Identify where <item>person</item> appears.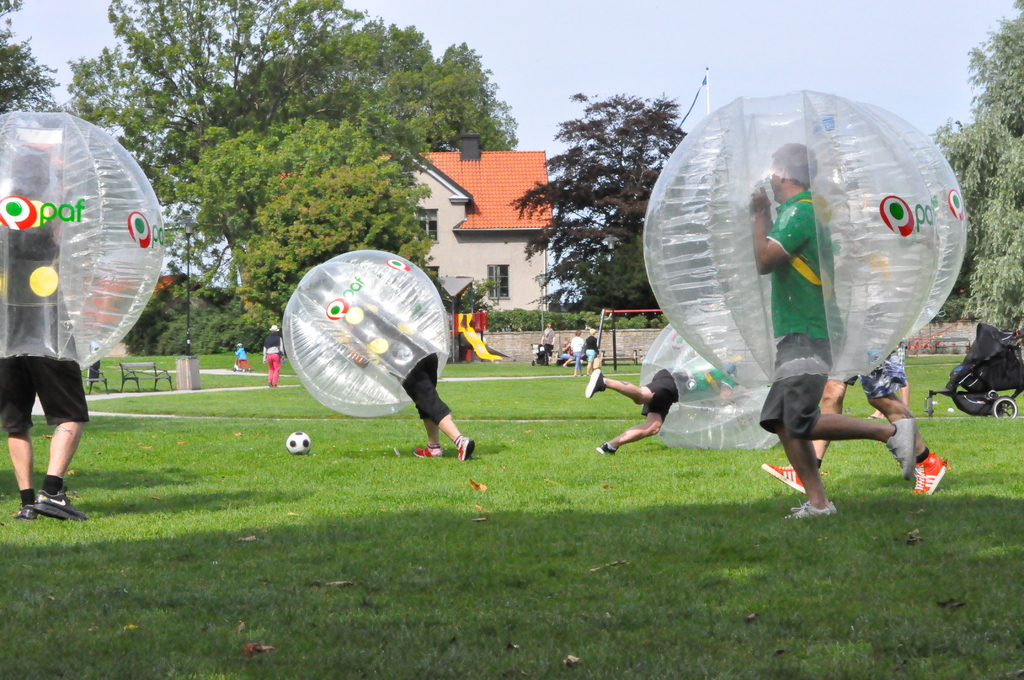
Appears at Rect(573, 323, 607, 366).
